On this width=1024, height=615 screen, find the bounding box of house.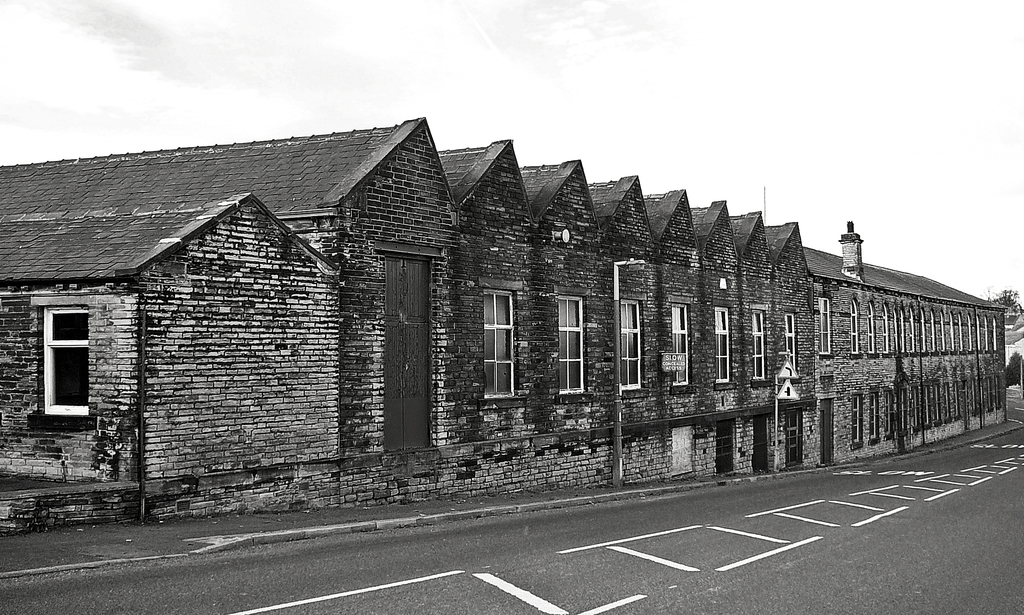
Bounding box: 0, 117, 1018, 524.
